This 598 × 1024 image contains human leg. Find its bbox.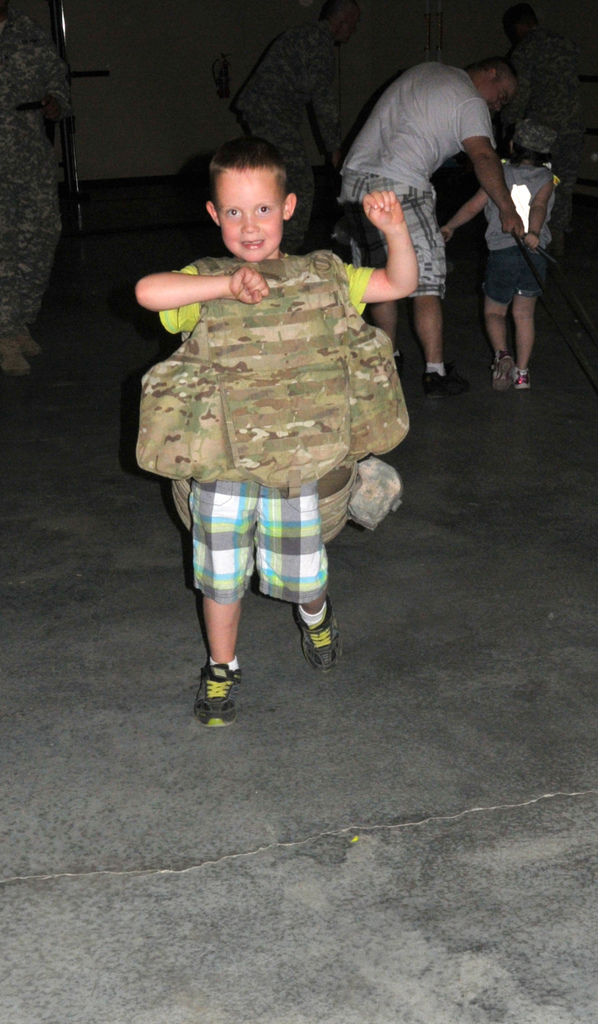
(left=173, top=470, right=254, bottom=728).
